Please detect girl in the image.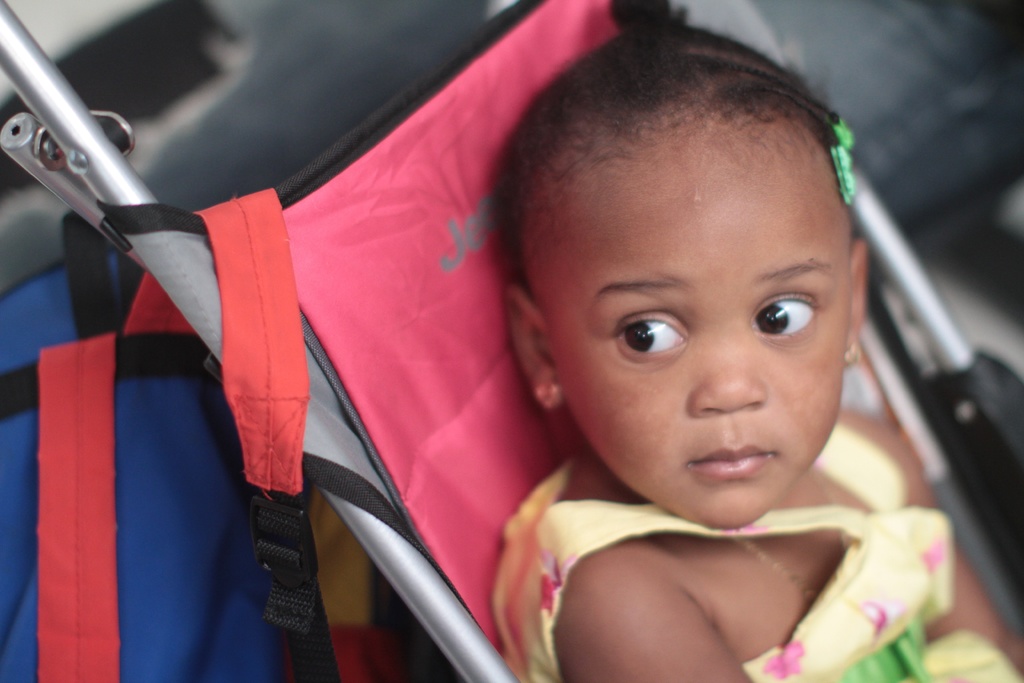
select_region(485, 22, 1023, 682).
